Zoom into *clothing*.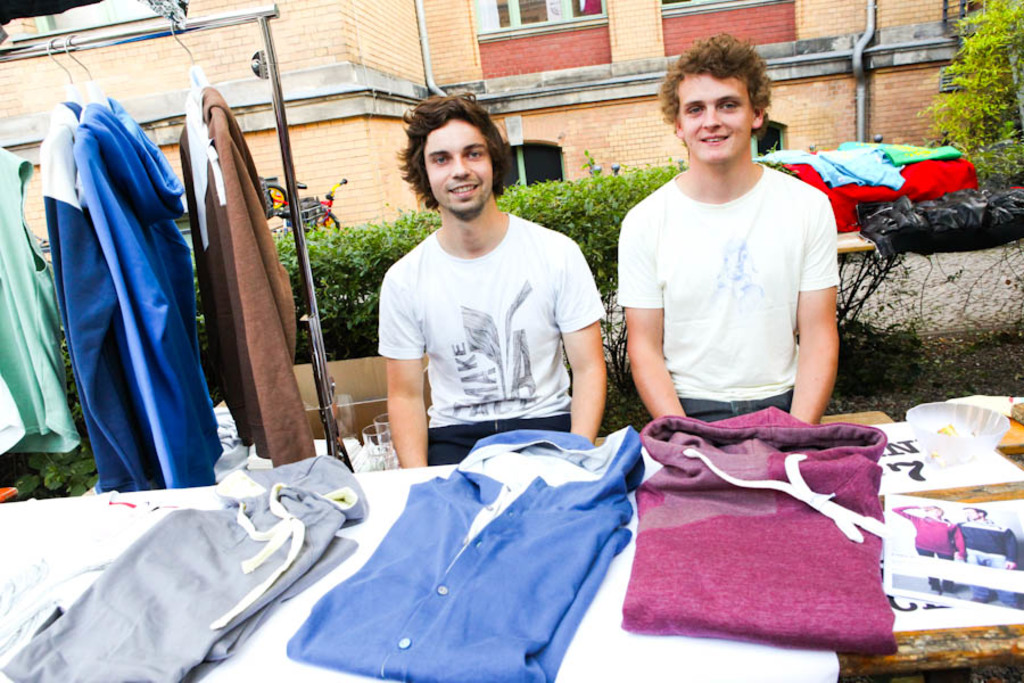
Zoom target: box=[372, 216, 606, 459].
